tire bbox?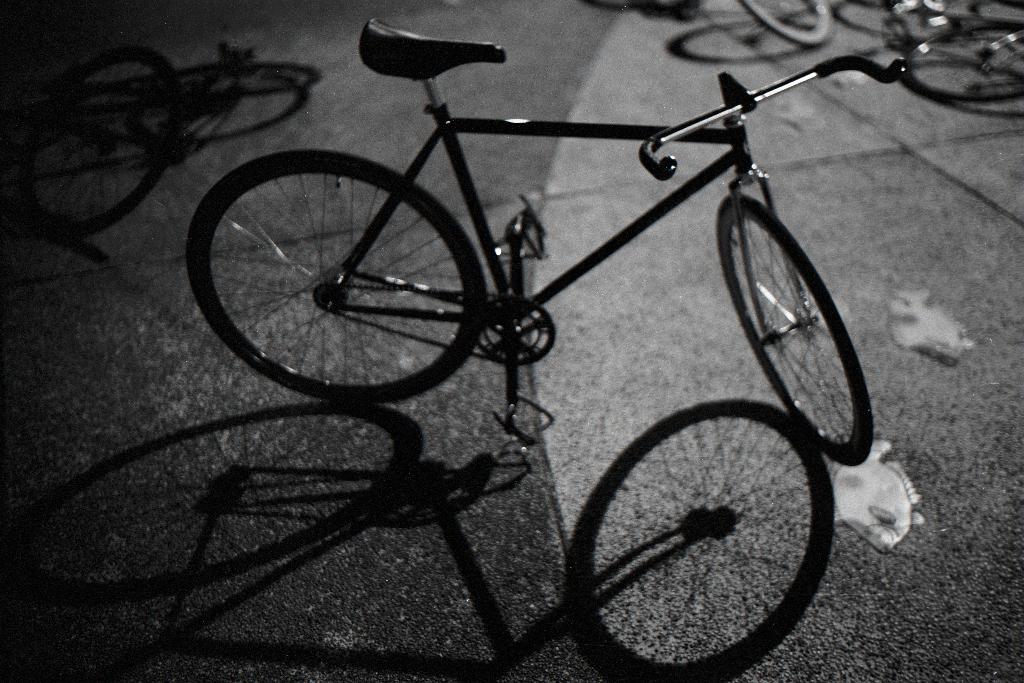
904:28:1023:102
